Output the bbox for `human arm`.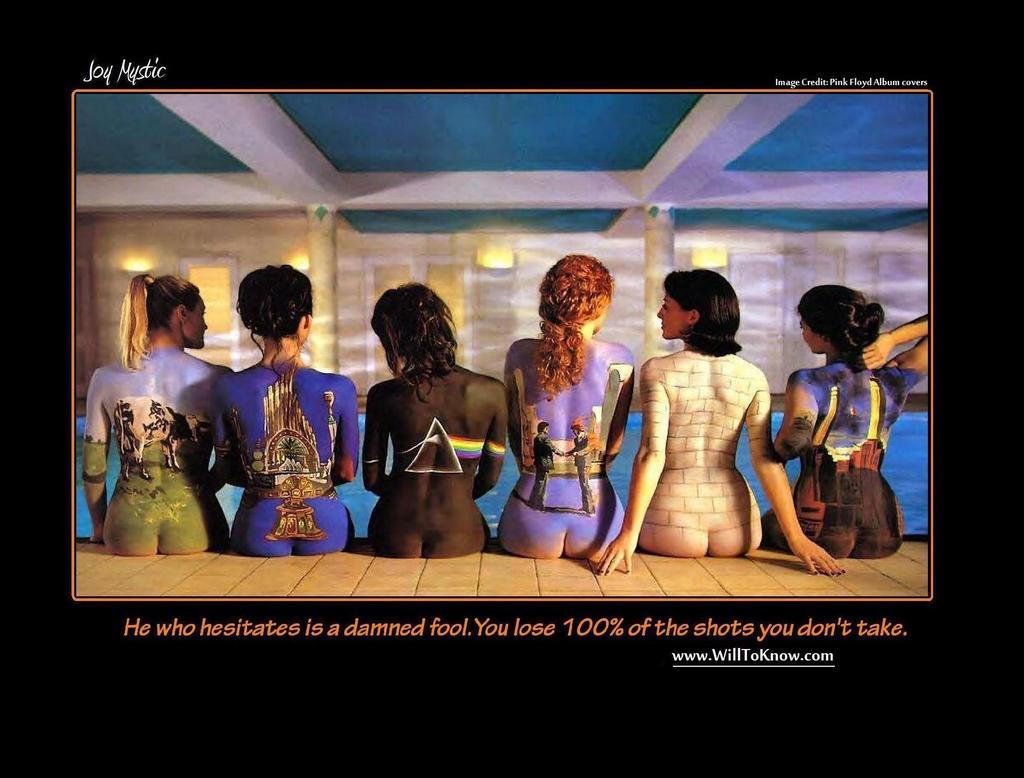
{"x1": 202, "y1": 369, "x2": 246, "y2": 492}.
